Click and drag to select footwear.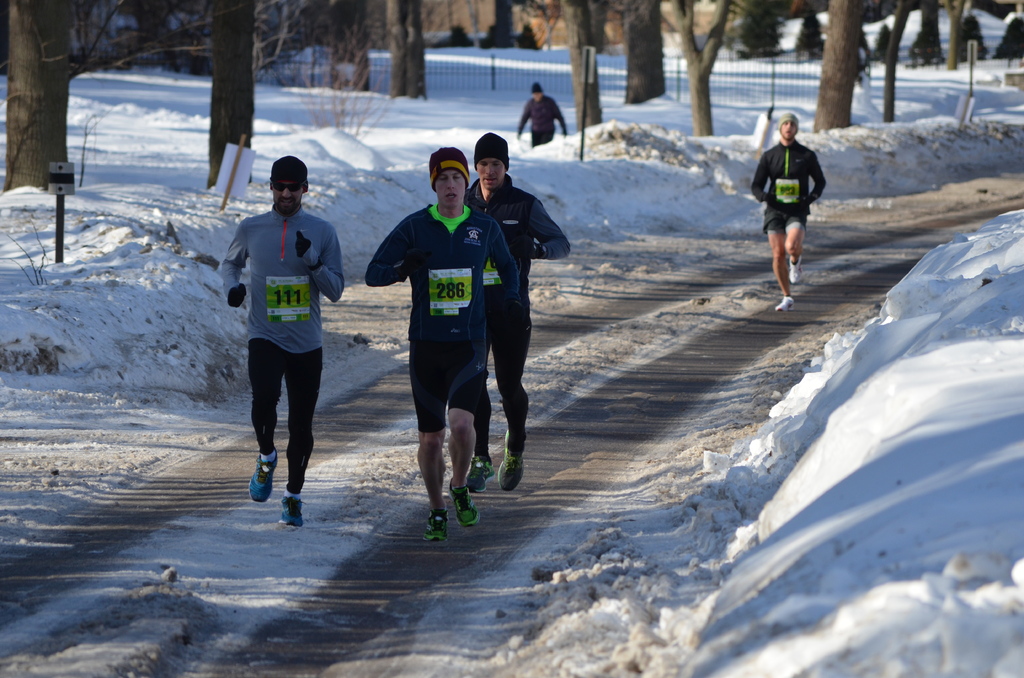
Selection: pyautogui.locateOnScreen(789, 254, 803, 284).
